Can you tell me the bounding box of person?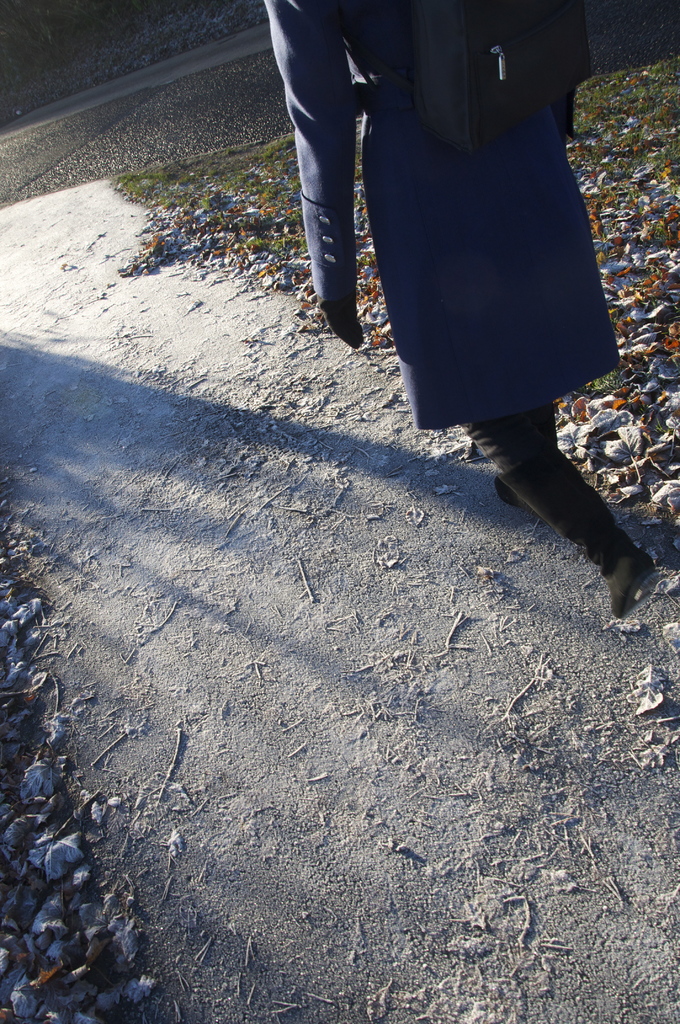
locate(259, 0, 661, 655).
